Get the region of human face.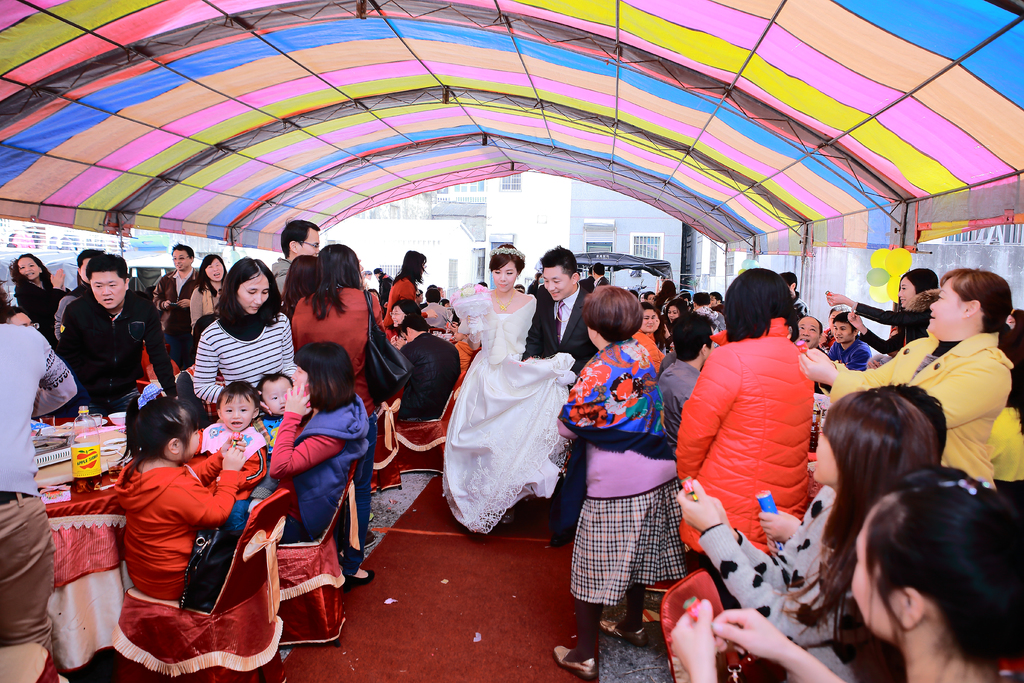
931/281/964/330.
